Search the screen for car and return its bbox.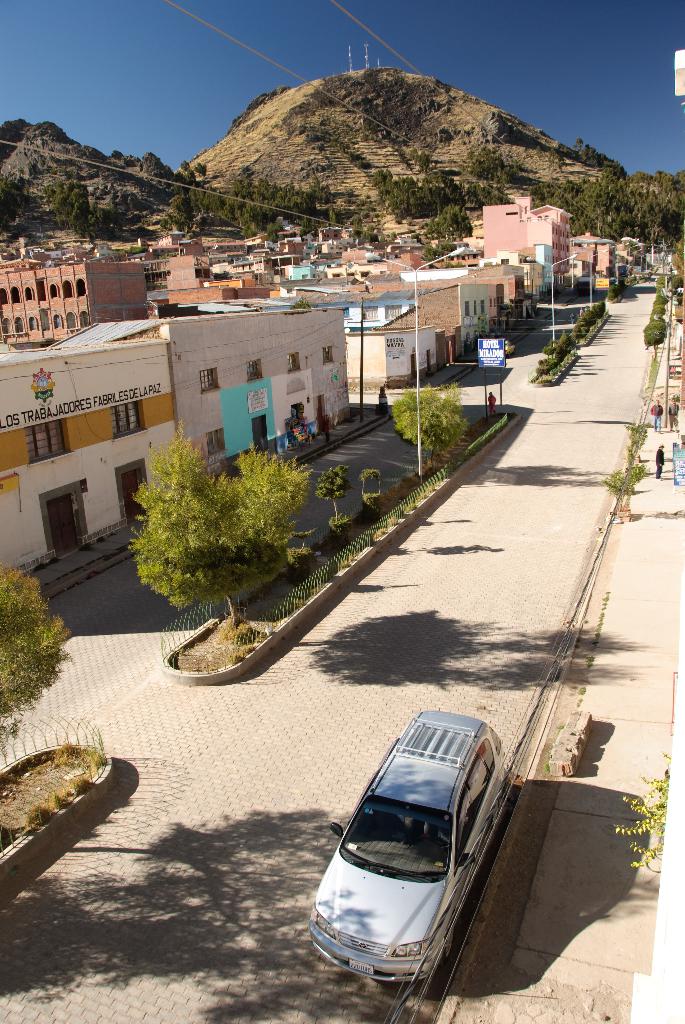
Found: 305/712/505/986.
